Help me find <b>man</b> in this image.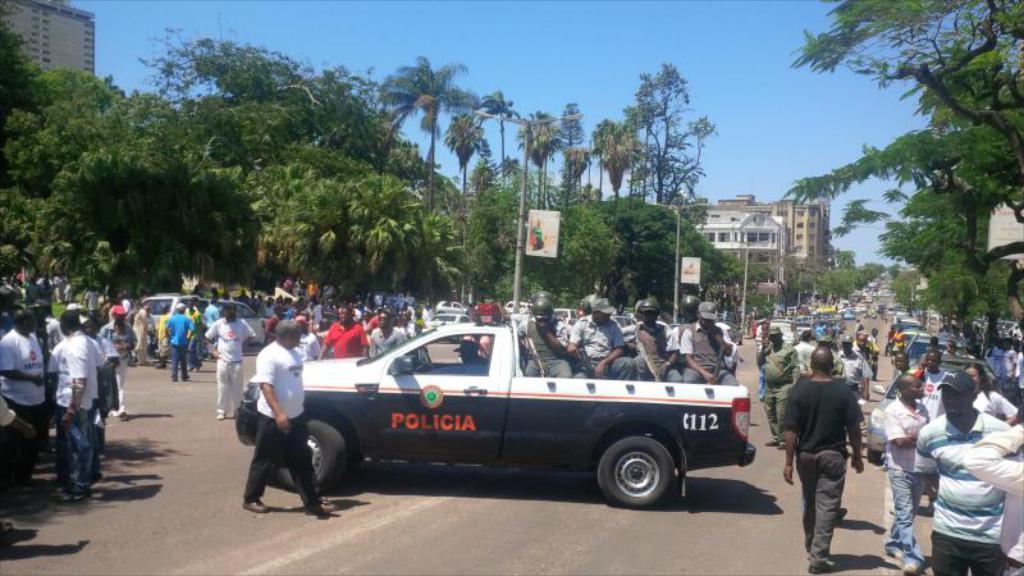
Found it: bbox(965, 403, 1023, 575).
